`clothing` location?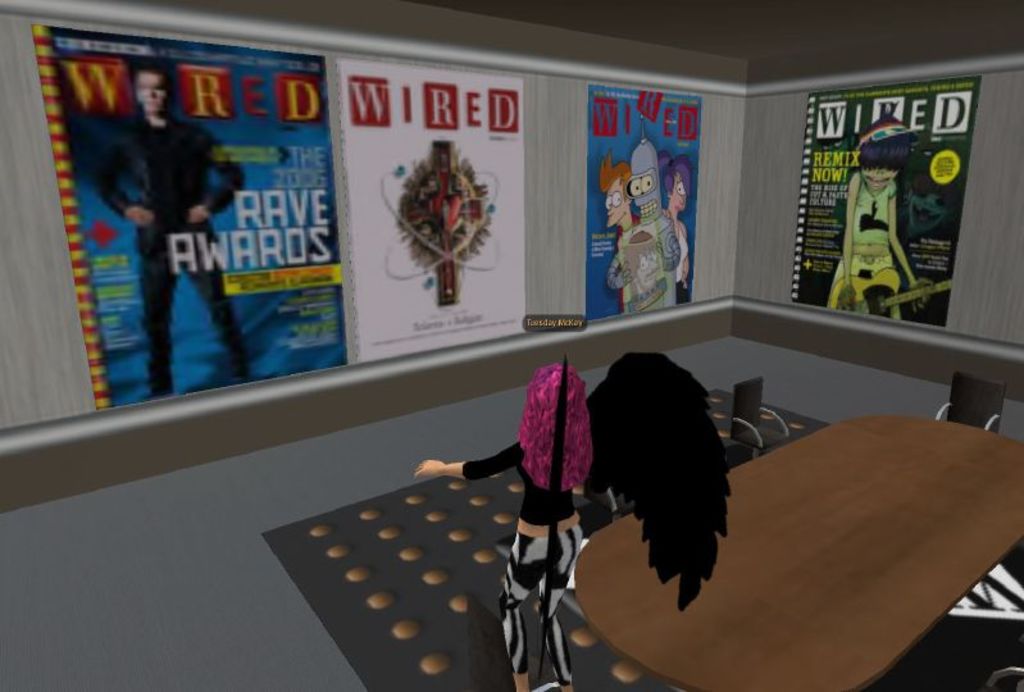
detection(836, 179, 900, 276)
